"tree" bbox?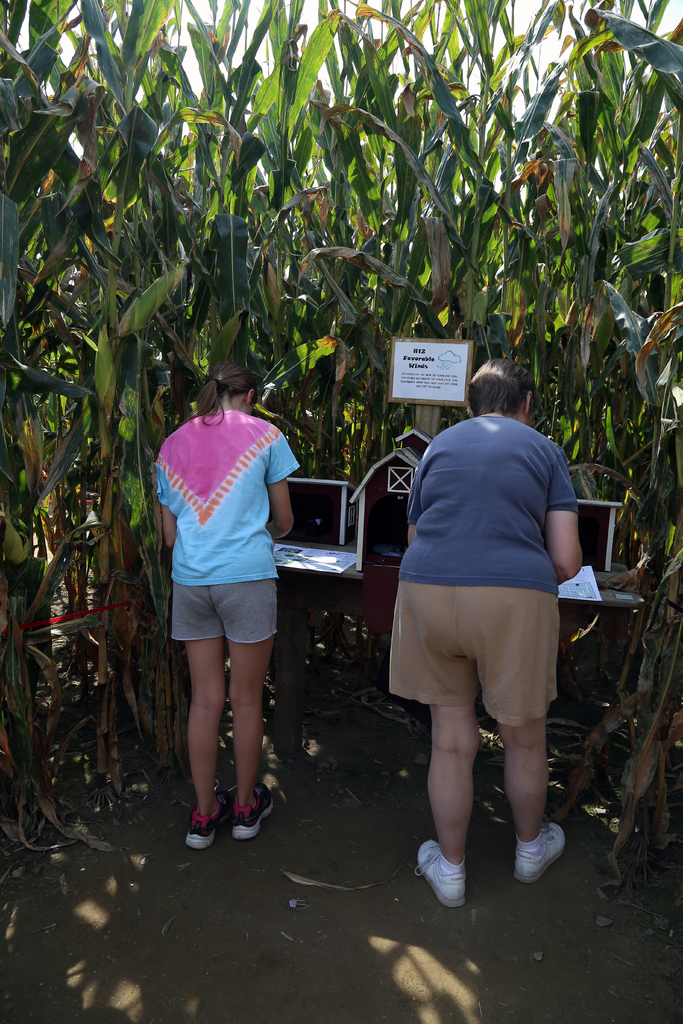
rect(0, 0, 682, 877)
